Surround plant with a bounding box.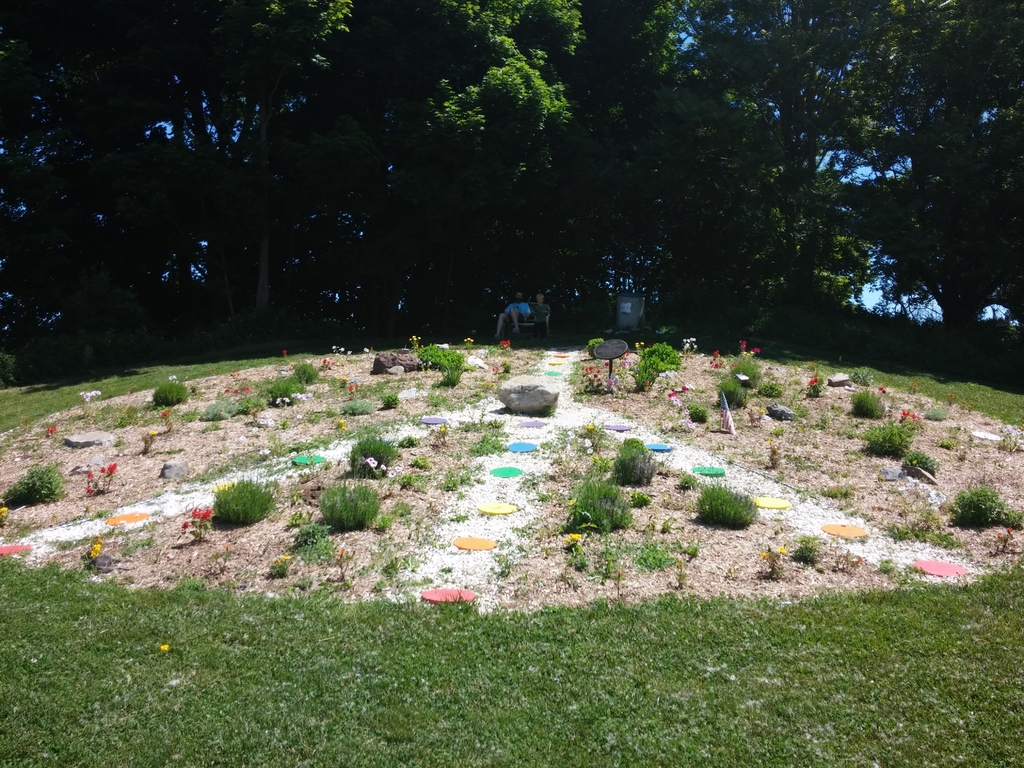
bbox=(593, 549, 620, 581).
